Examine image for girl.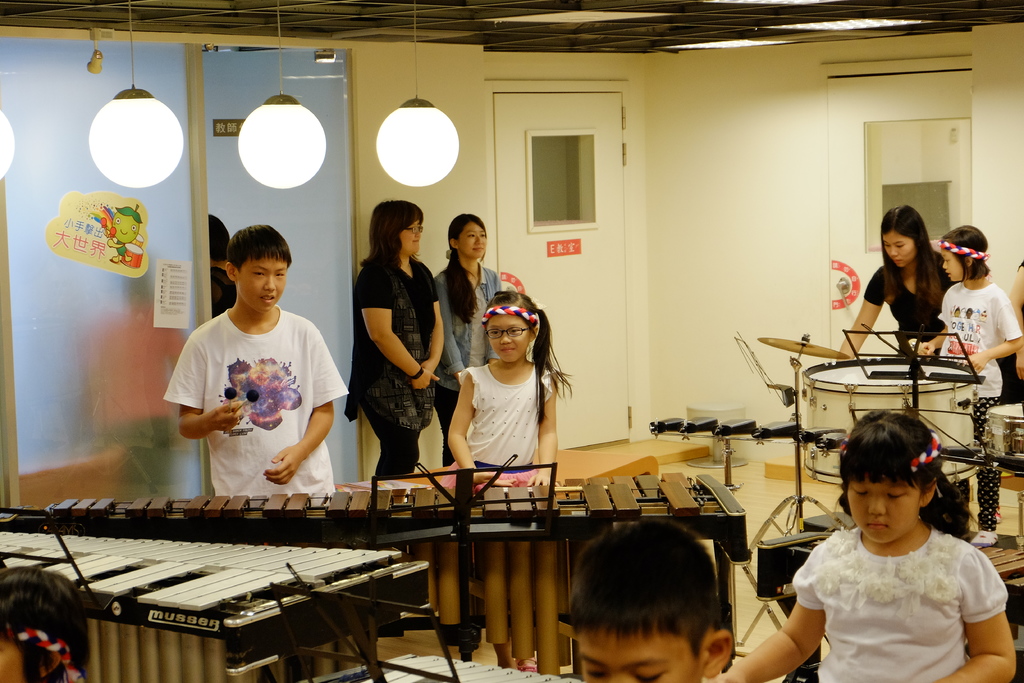
Examination result: pyautogui.locateOnScreen(442, 292, 572, 487).
